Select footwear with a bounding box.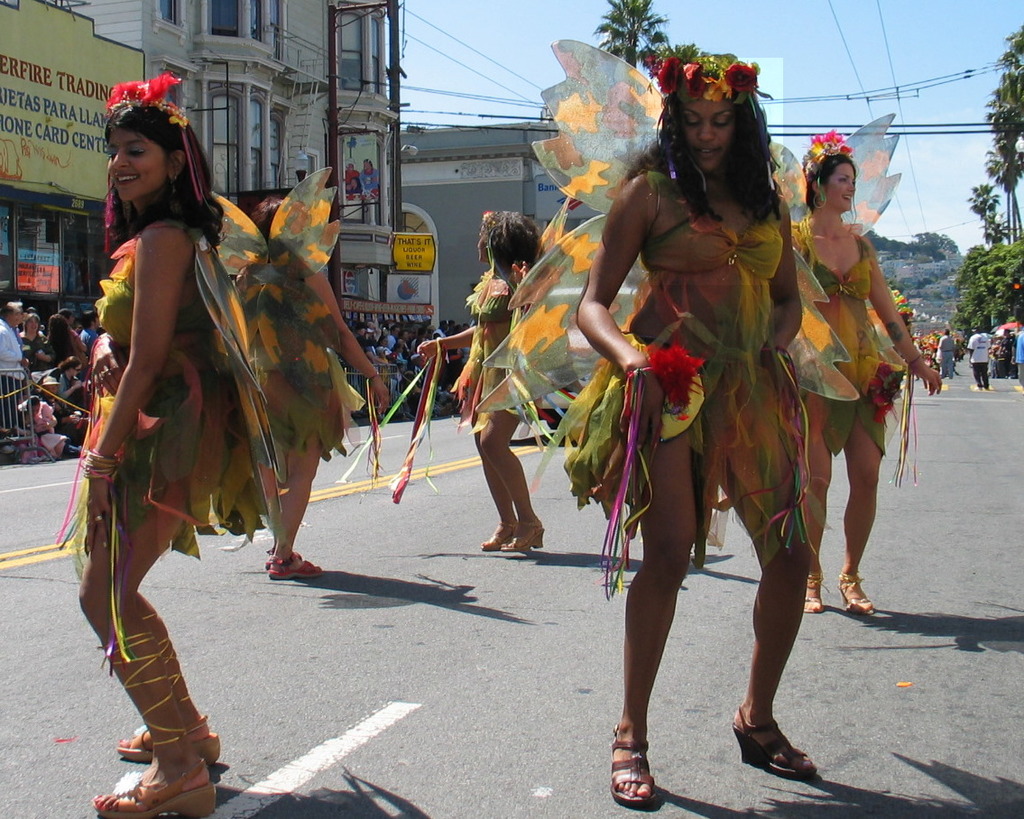
locate(735, 704, 818, 774).
